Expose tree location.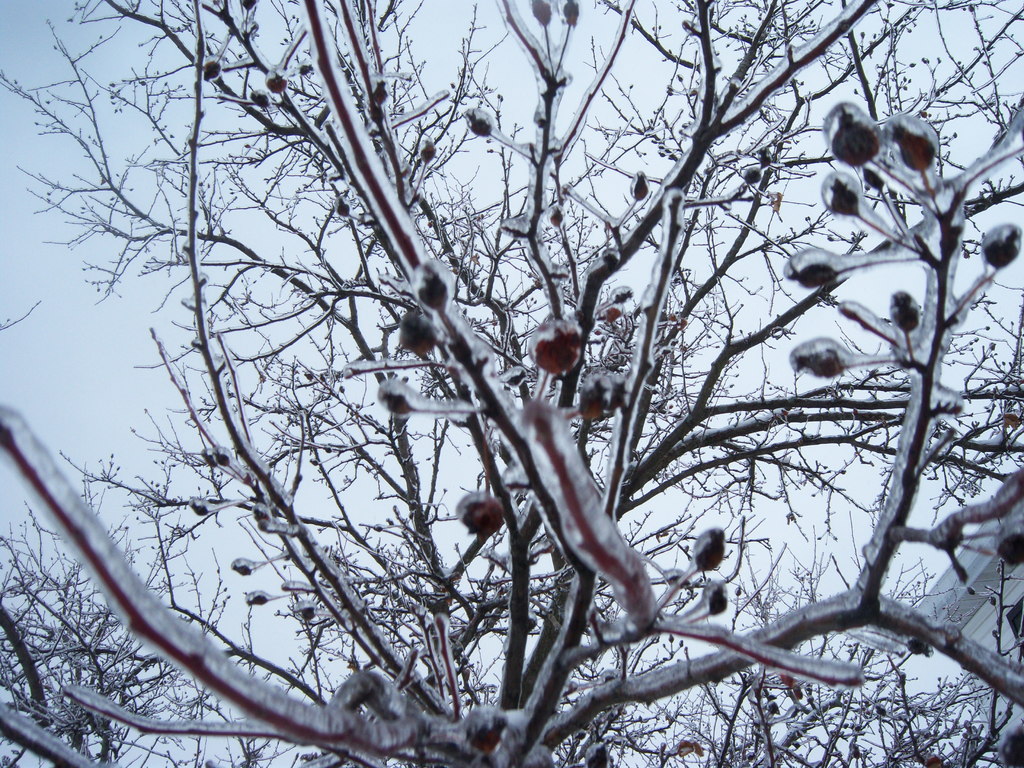
Exposed at pyautogui.locateOnScreen(0, 0, 1023, 767).
